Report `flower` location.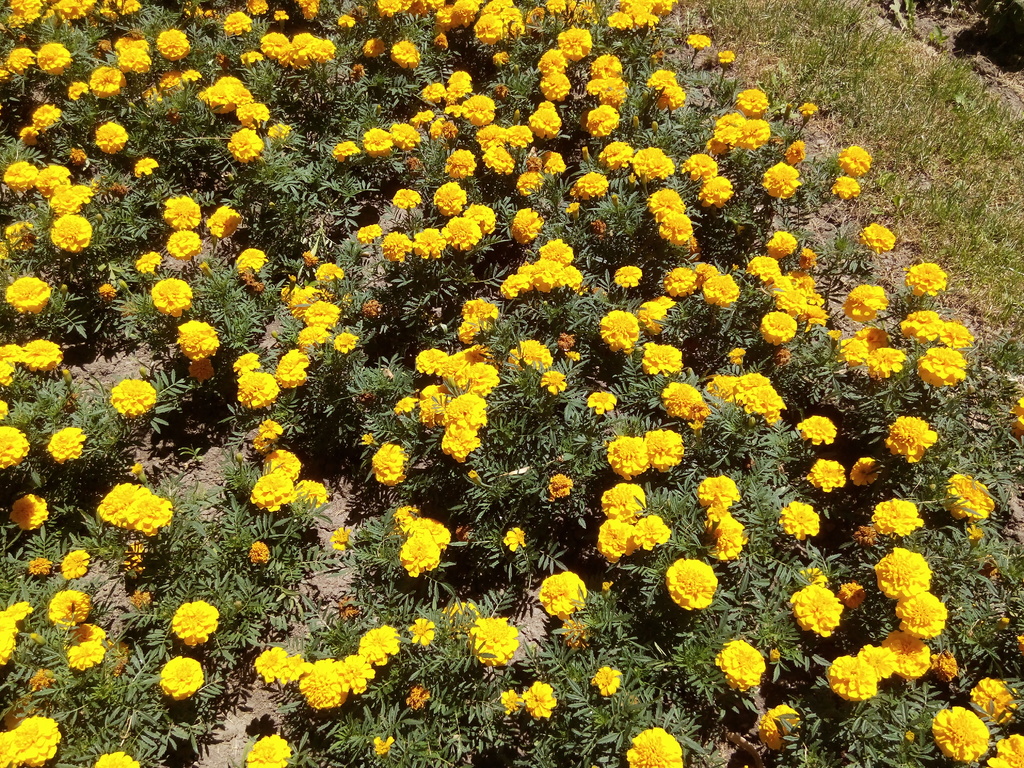
Report: crop(39, 38, 67, 70).
